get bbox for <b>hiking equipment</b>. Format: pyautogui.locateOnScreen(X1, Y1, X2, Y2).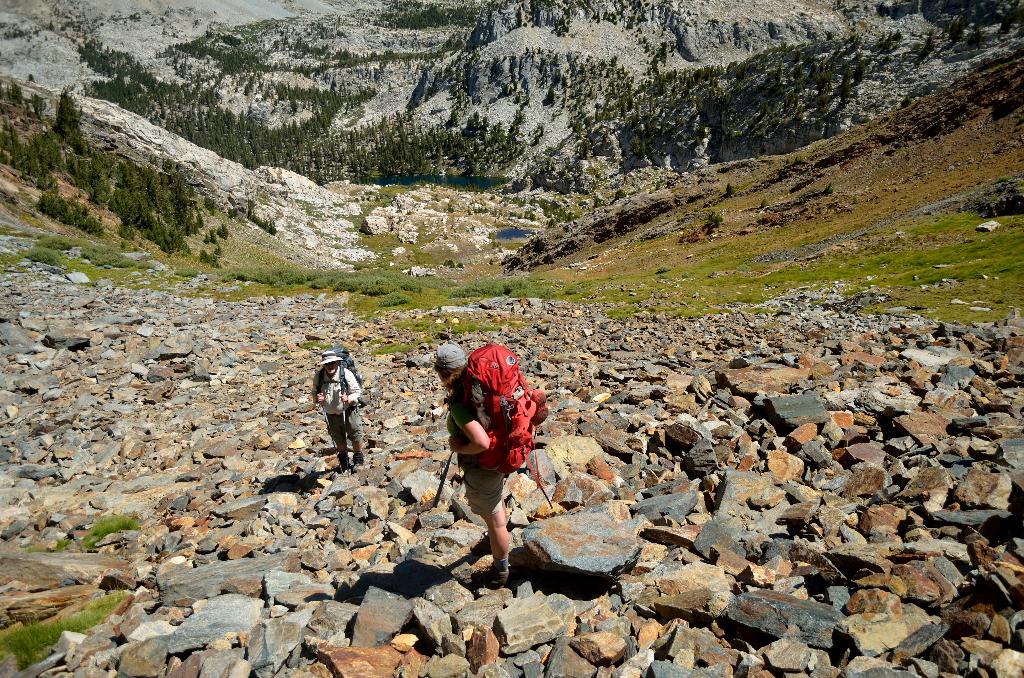
pyautogui.locateOnScreen(345, 400, 350, 480).
